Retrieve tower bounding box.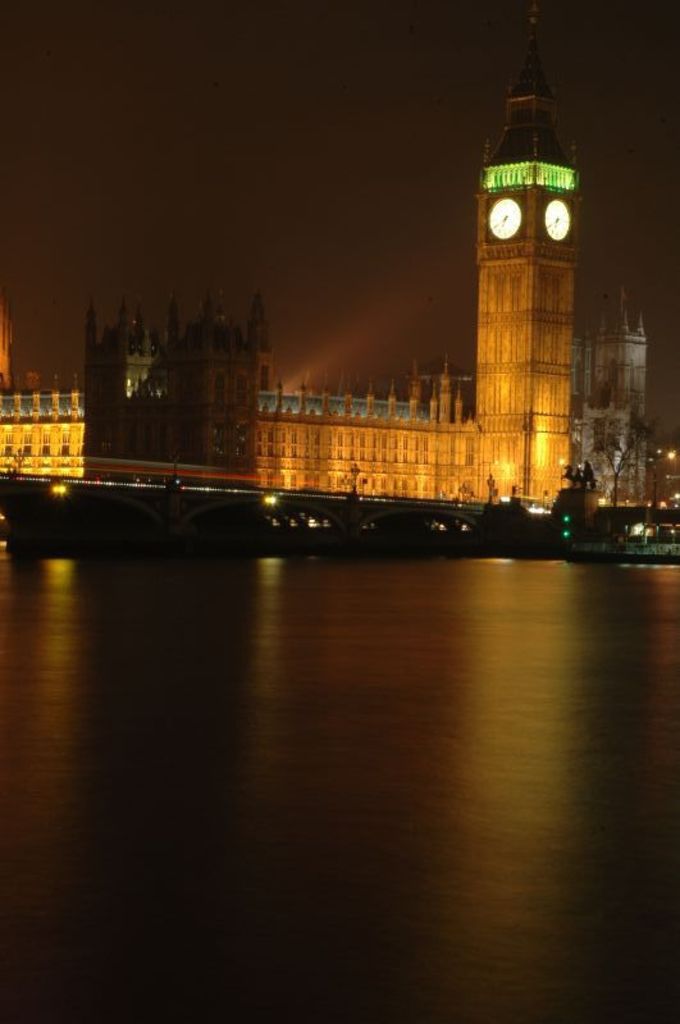
Bounding box: box(458, 42, 602, 452).
